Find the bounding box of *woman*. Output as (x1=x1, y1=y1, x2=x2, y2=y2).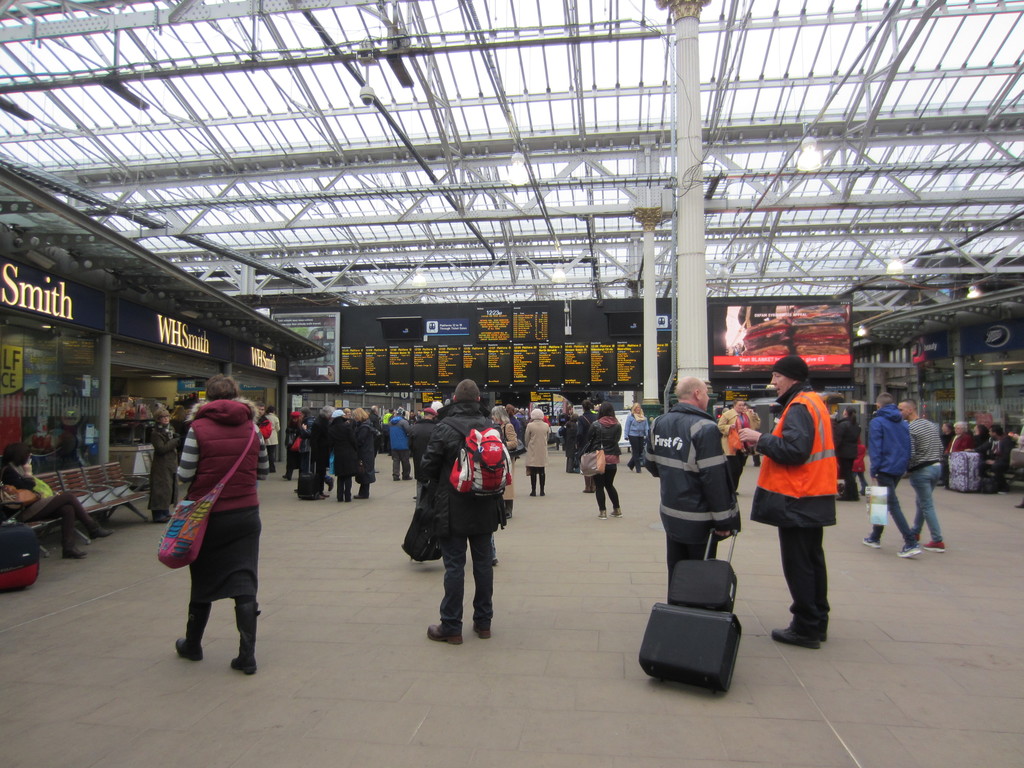
(x1=323, y1=408, x2=353, y2=502).
